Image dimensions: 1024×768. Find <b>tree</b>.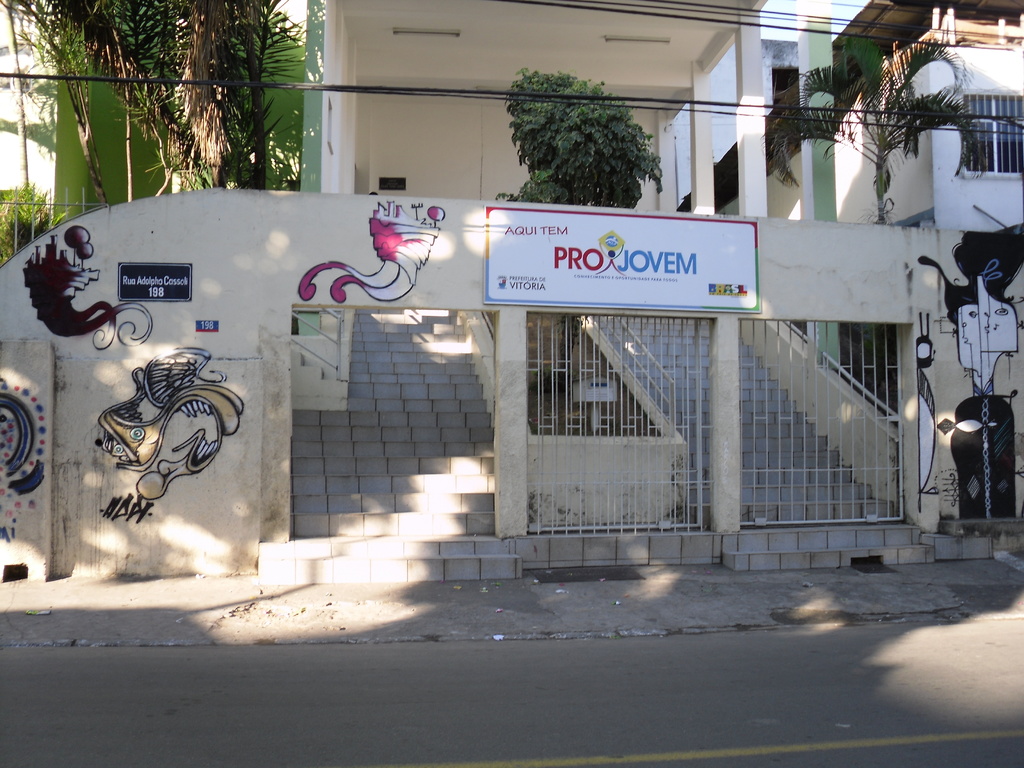
bbox=(762, 31, 984, 222).
